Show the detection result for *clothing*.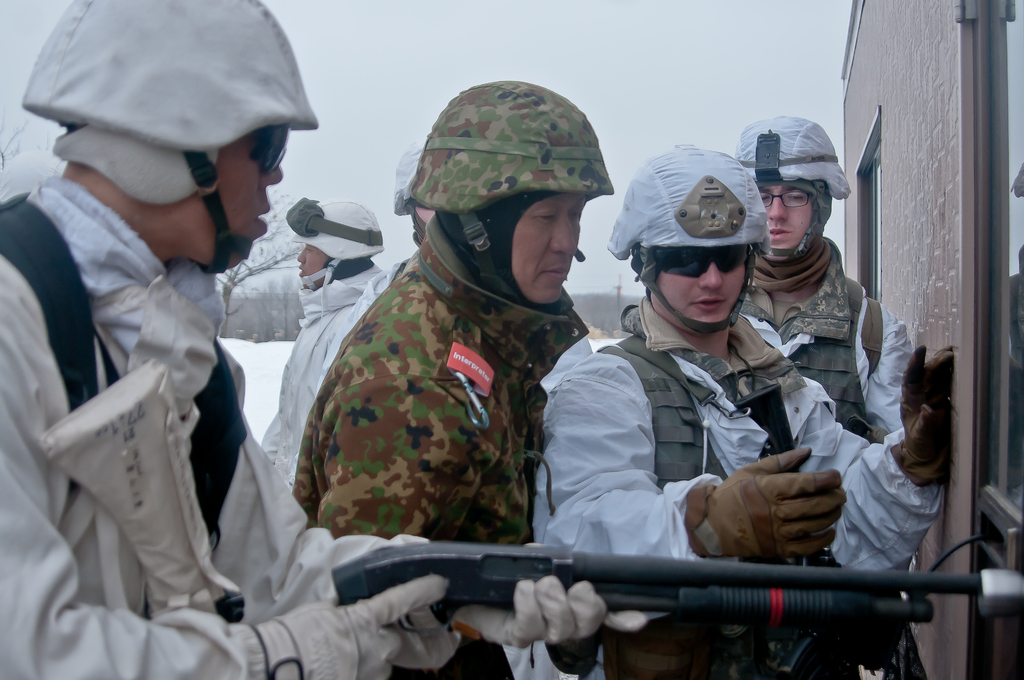
<bbox>289, 211, 587, 679</bbox>.
